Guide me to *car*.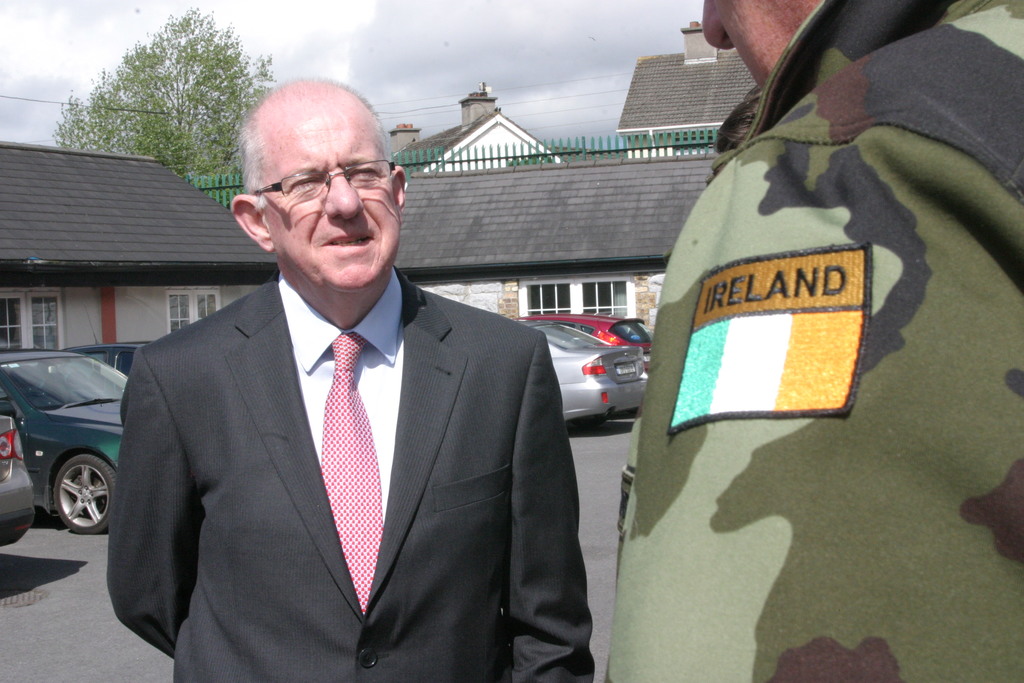
Guidance: detection(516, 311, 649, 368).
